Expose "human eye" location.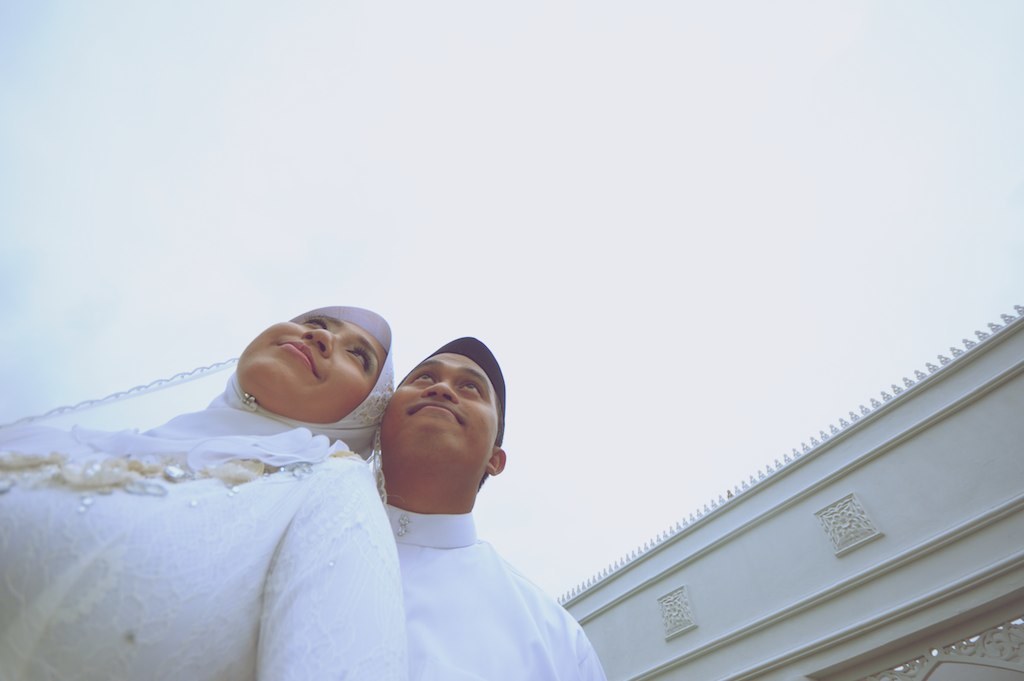
Exposed at 458, 380, 483, 395.
